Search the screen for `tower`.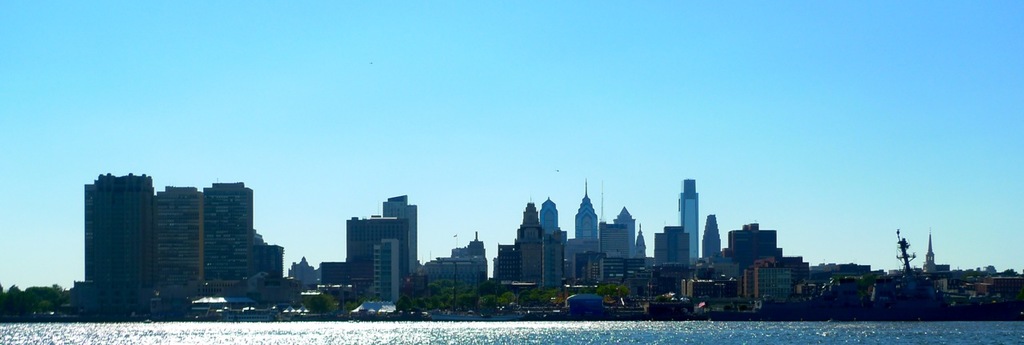
Found at 194 191 277 324.
